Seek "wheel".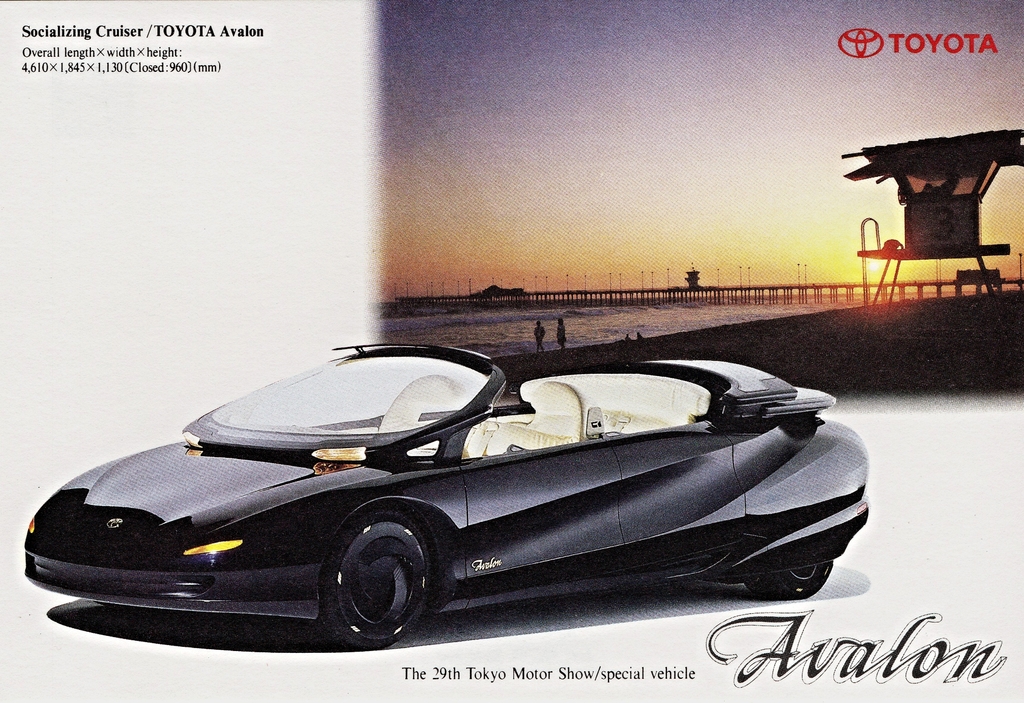
745:561:830:601.
